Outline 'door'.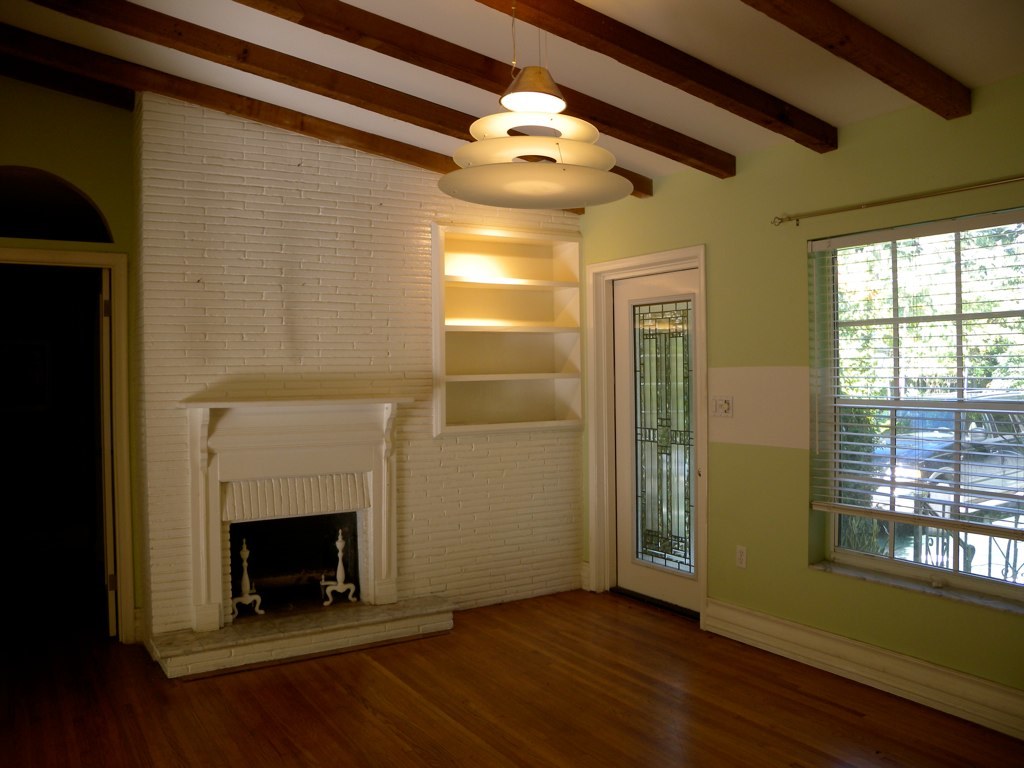
Outline: 630:242:720:644.
